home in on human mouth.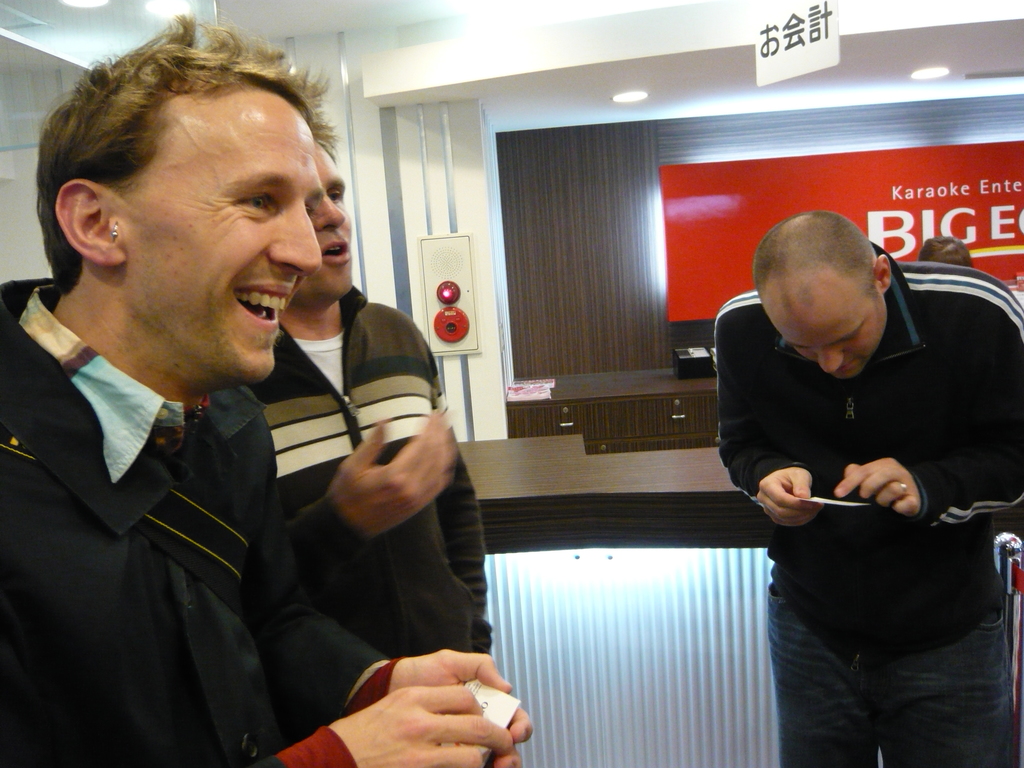
Homed in at <box>327,240,353,269</box>.
